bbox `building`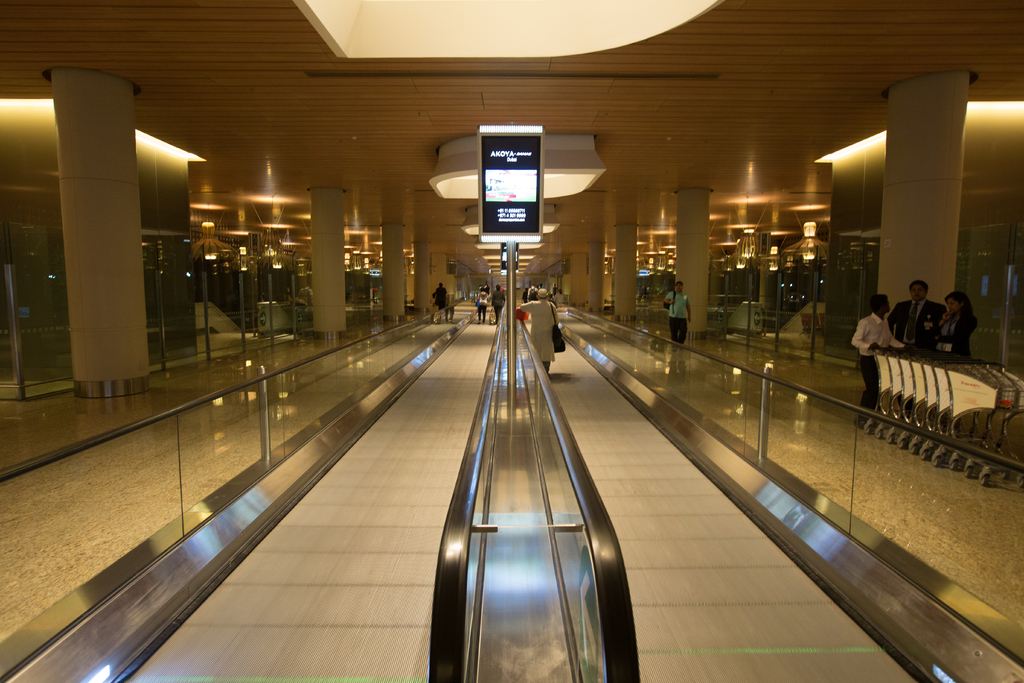
BBox(0, 0, 1023, 682)
